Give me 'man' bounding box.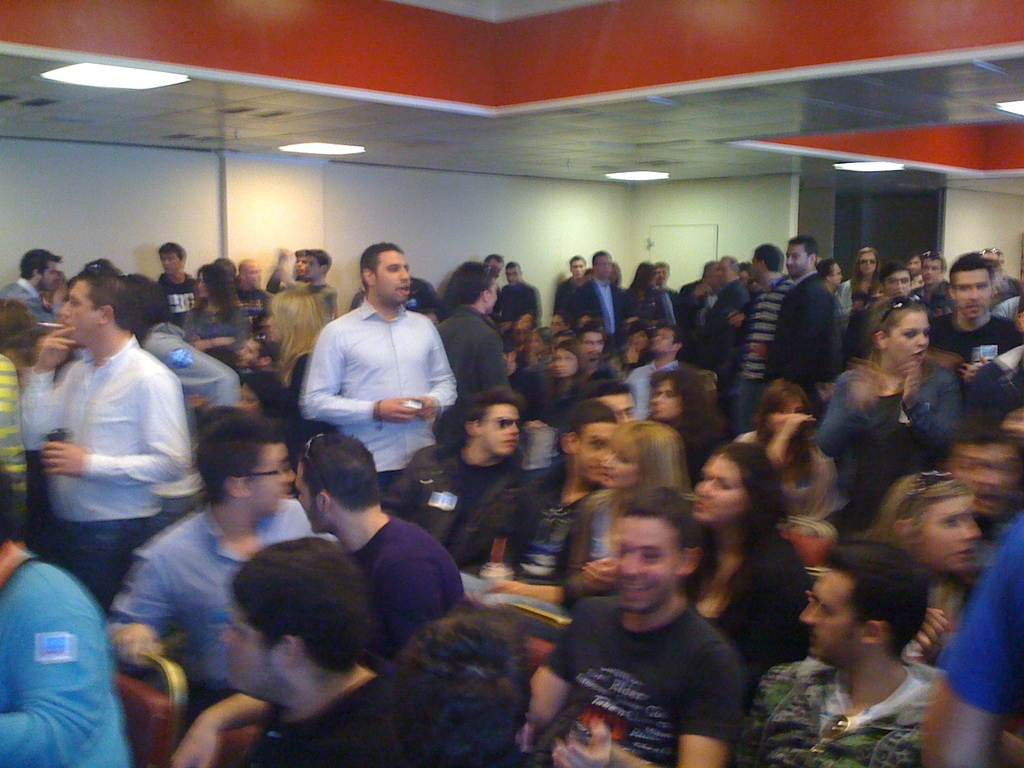
pyautogui.locateOnScreen(294, 427, 463, 655).
